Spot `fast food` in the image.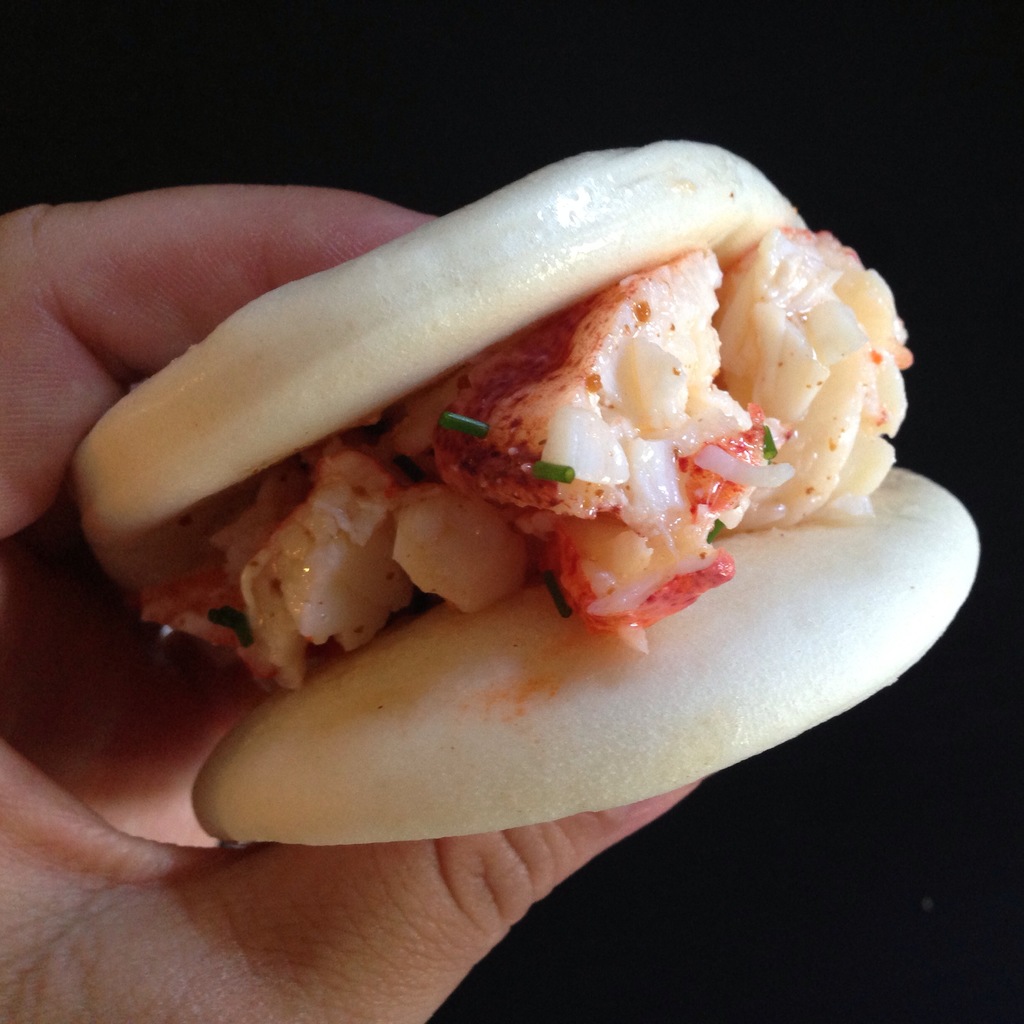
`fast food` found at [72, 151, 983, 861].
